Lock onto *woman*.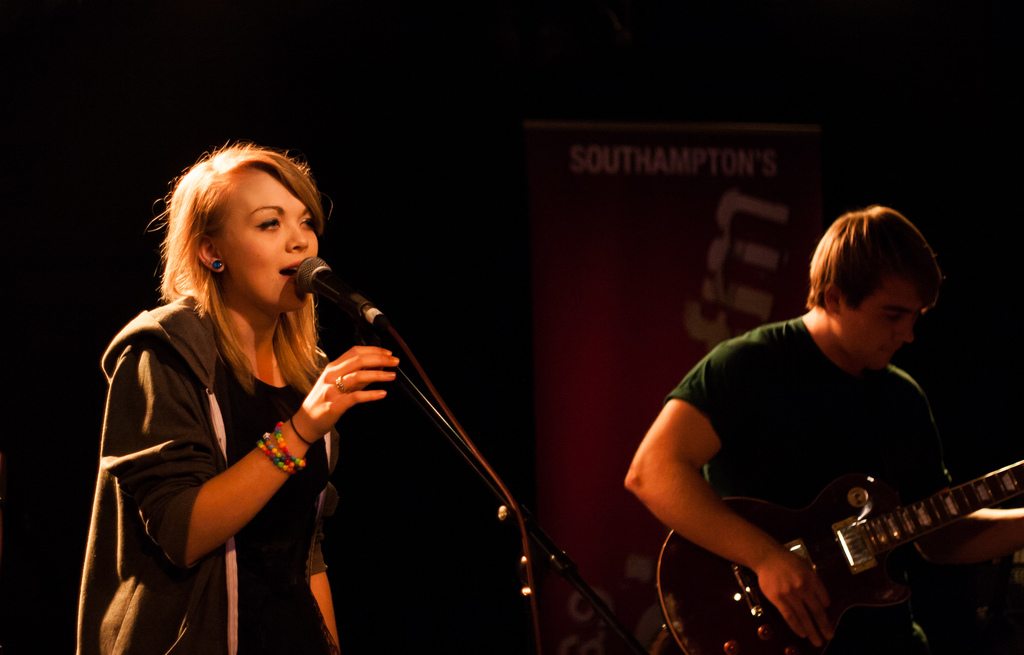
Locked: <region>74, 144, 397, 654</region>.
